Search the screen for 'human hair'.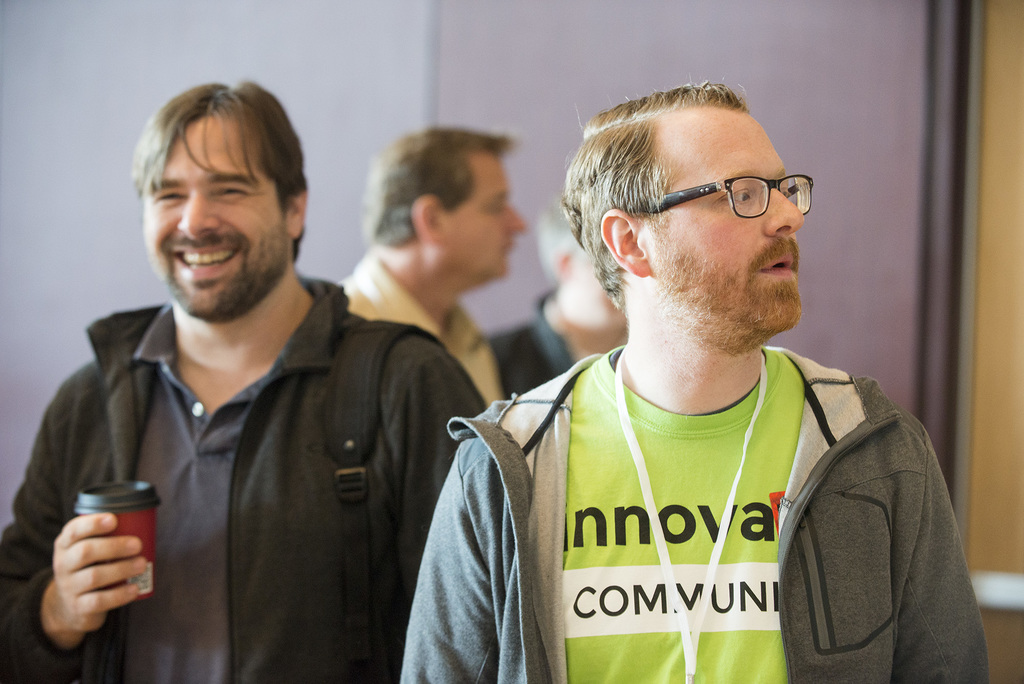
Found at [x1=559, y1=78, x2=749, y2=305].
